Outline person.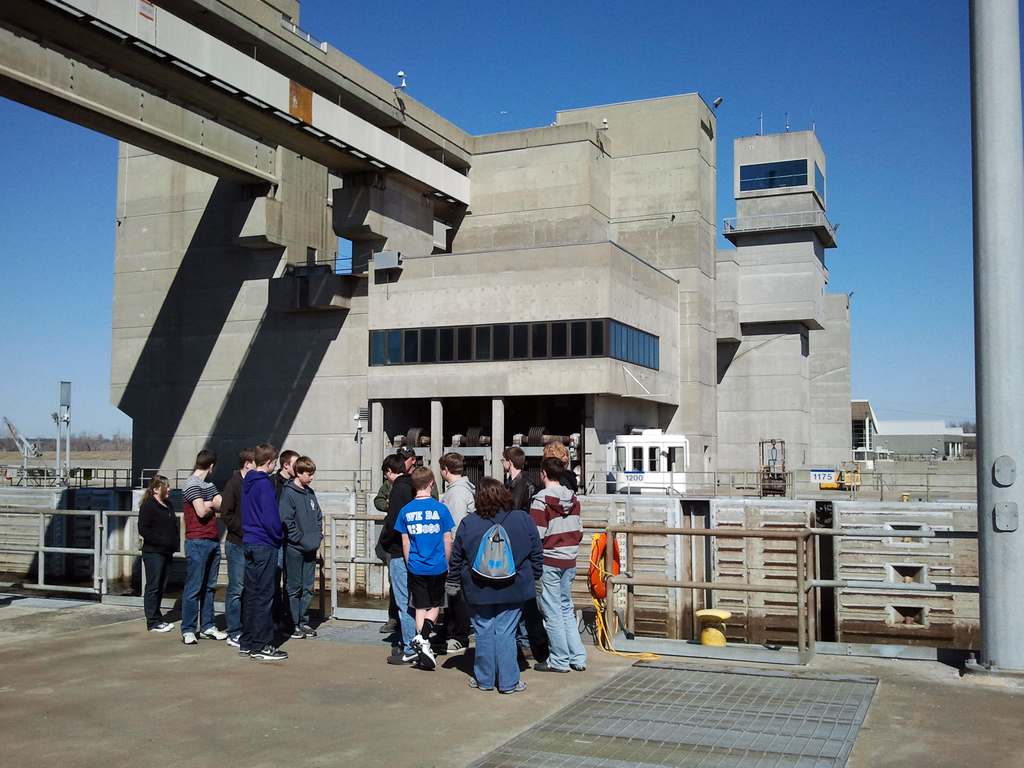
Outline: 214 442 256 651.
